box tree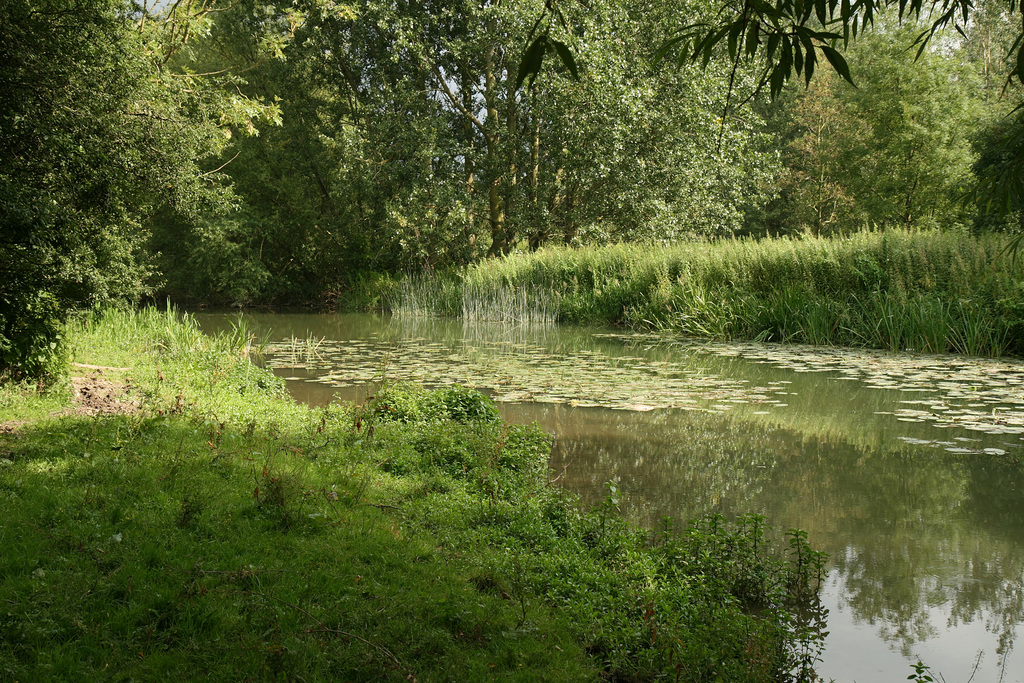
box=[224, 0, 479, 284]
